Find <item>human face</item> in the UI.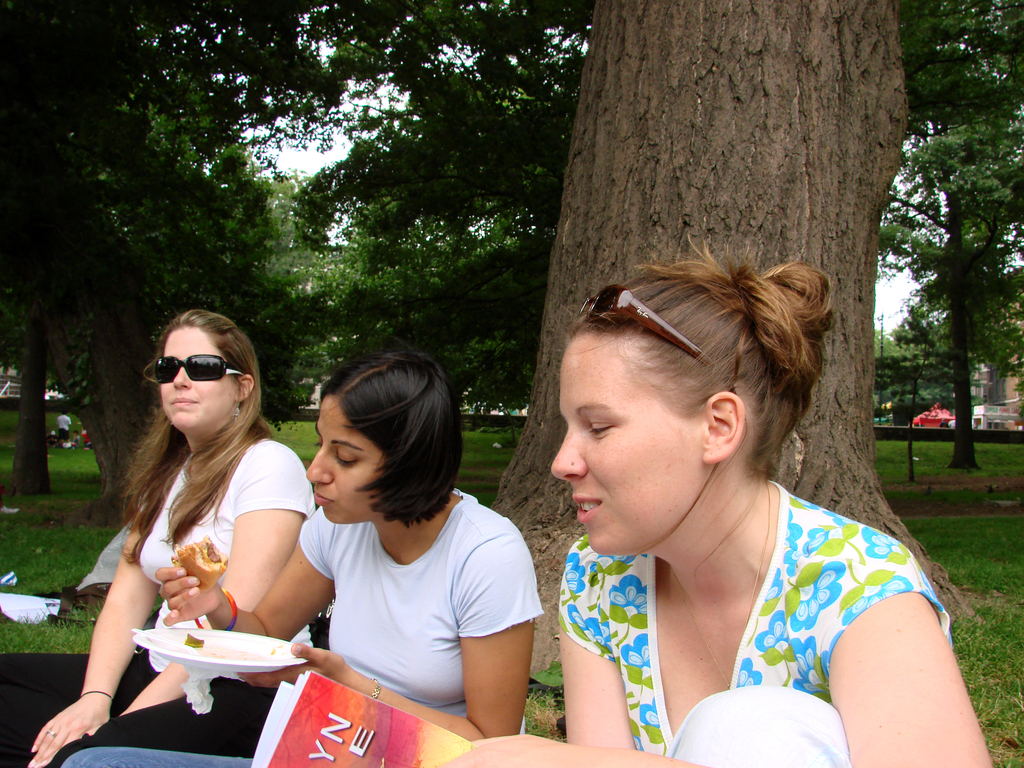
UI element at detection(552, 327, 704, 552).
